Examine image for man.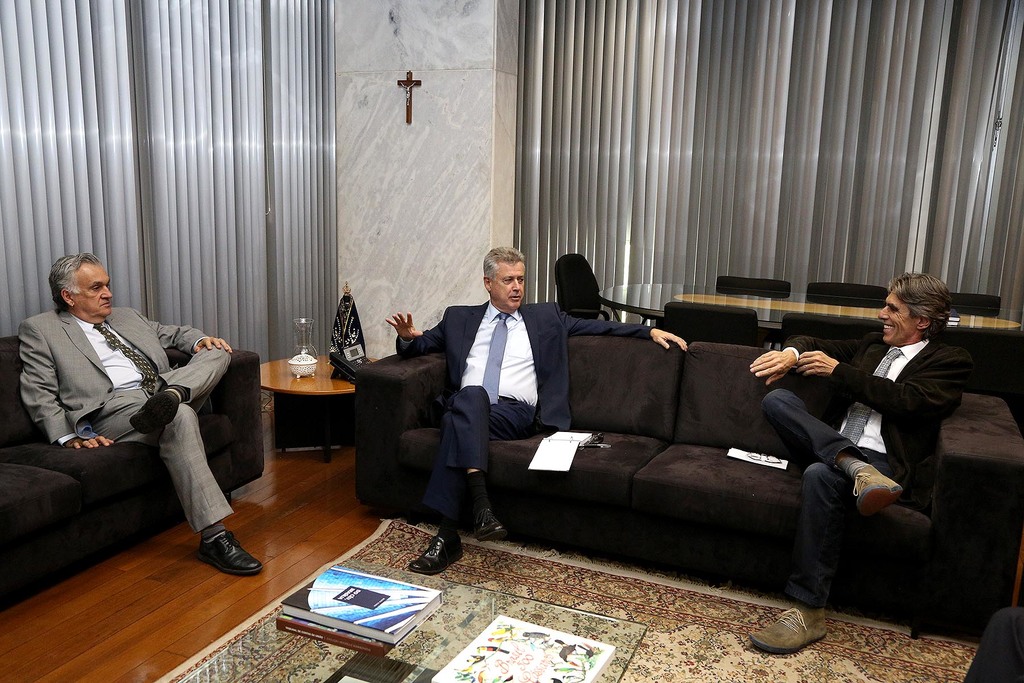
Examination result: 2:256:240:538.
